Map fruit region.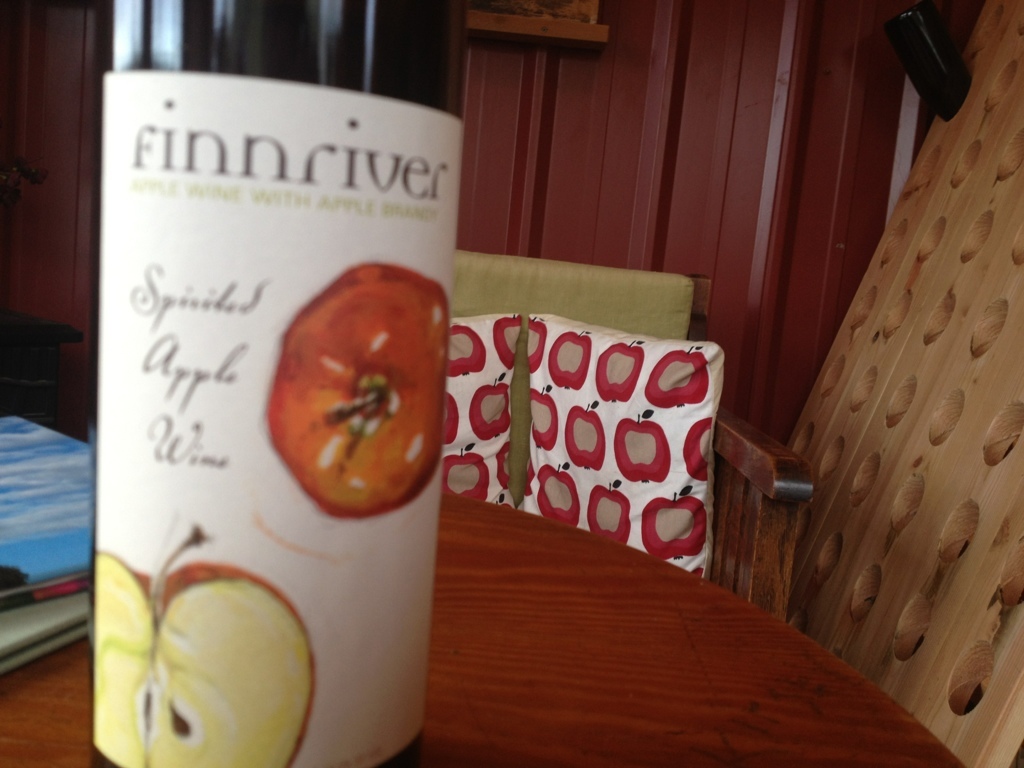
Mapped to bbox(561, 409, 607, 469).
